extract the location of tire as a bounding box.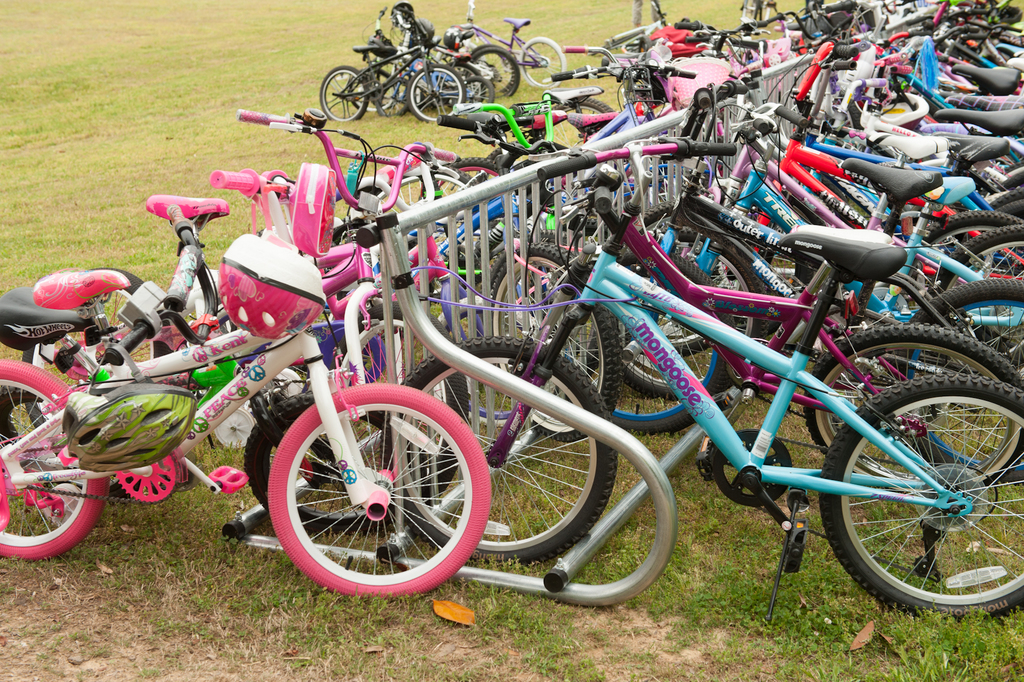
(left=397, top=338, right=614, bottom=554).
